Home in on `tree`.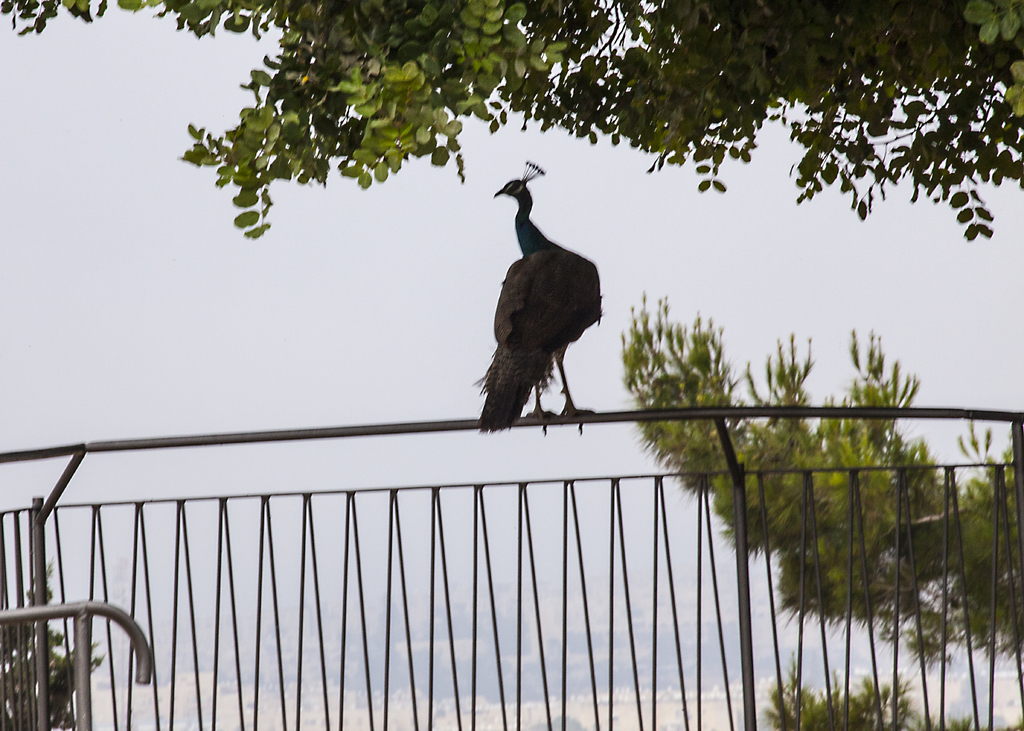
Homed in at [0,558,82,729].
